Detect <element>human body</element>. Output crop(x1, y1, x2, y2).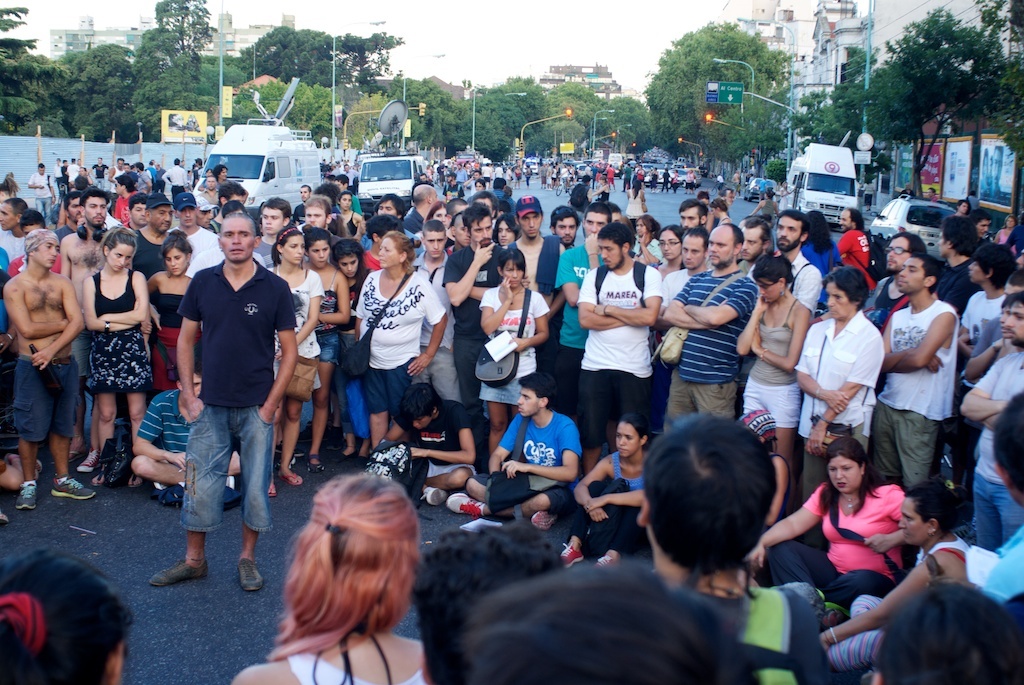
crop(234, 475, 430, 684).
